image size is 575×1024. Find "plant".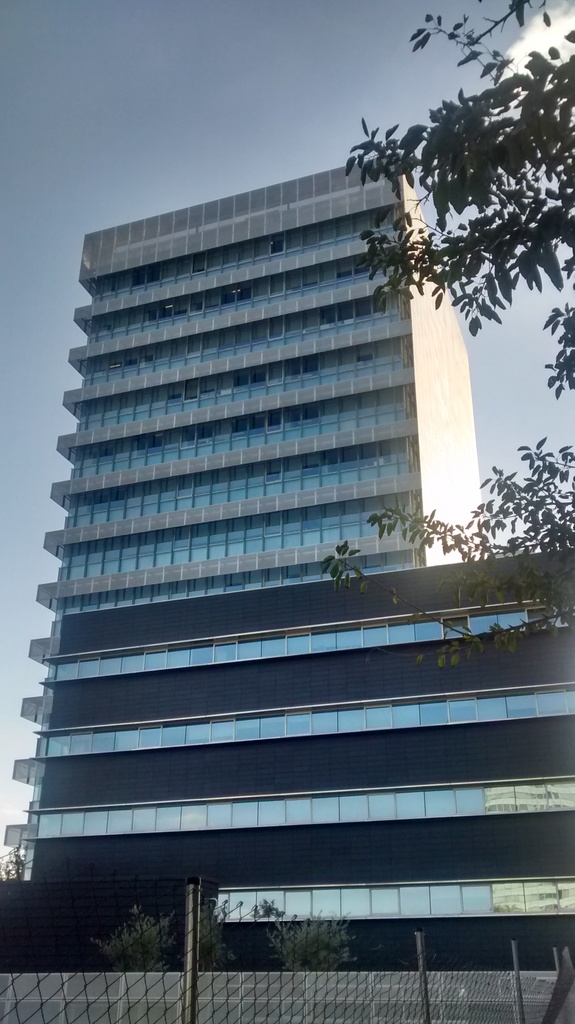
Rect(61, 883, 206, 986).
